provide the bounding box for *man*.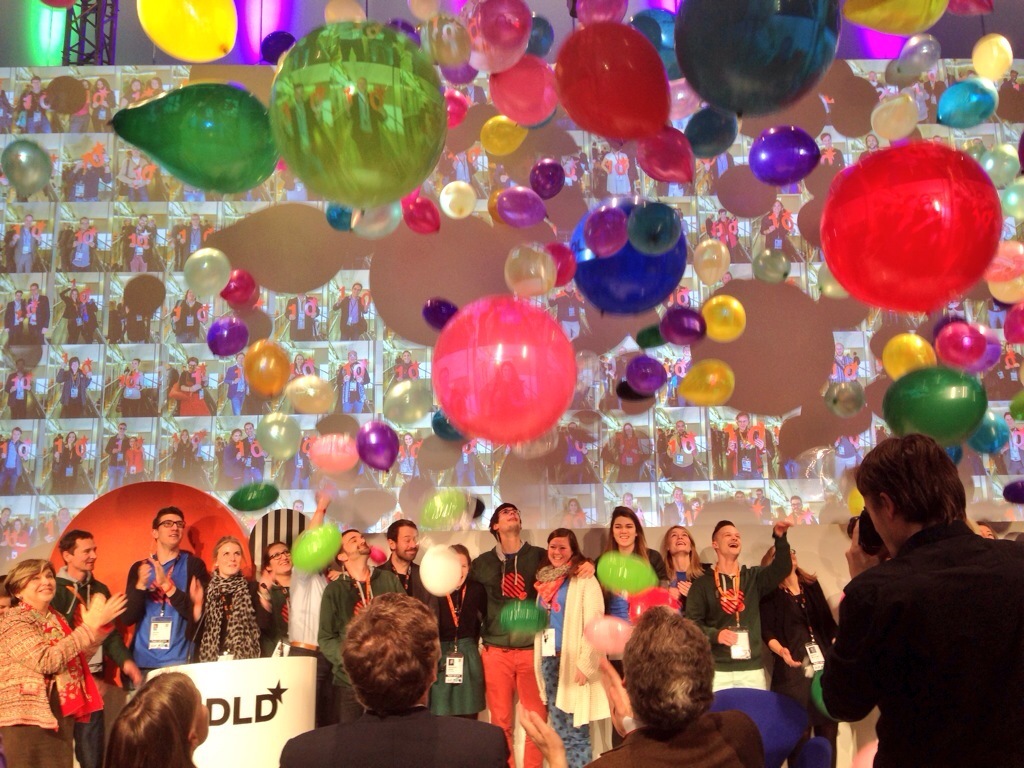
bbox=[792, 473, 1023, 767].
